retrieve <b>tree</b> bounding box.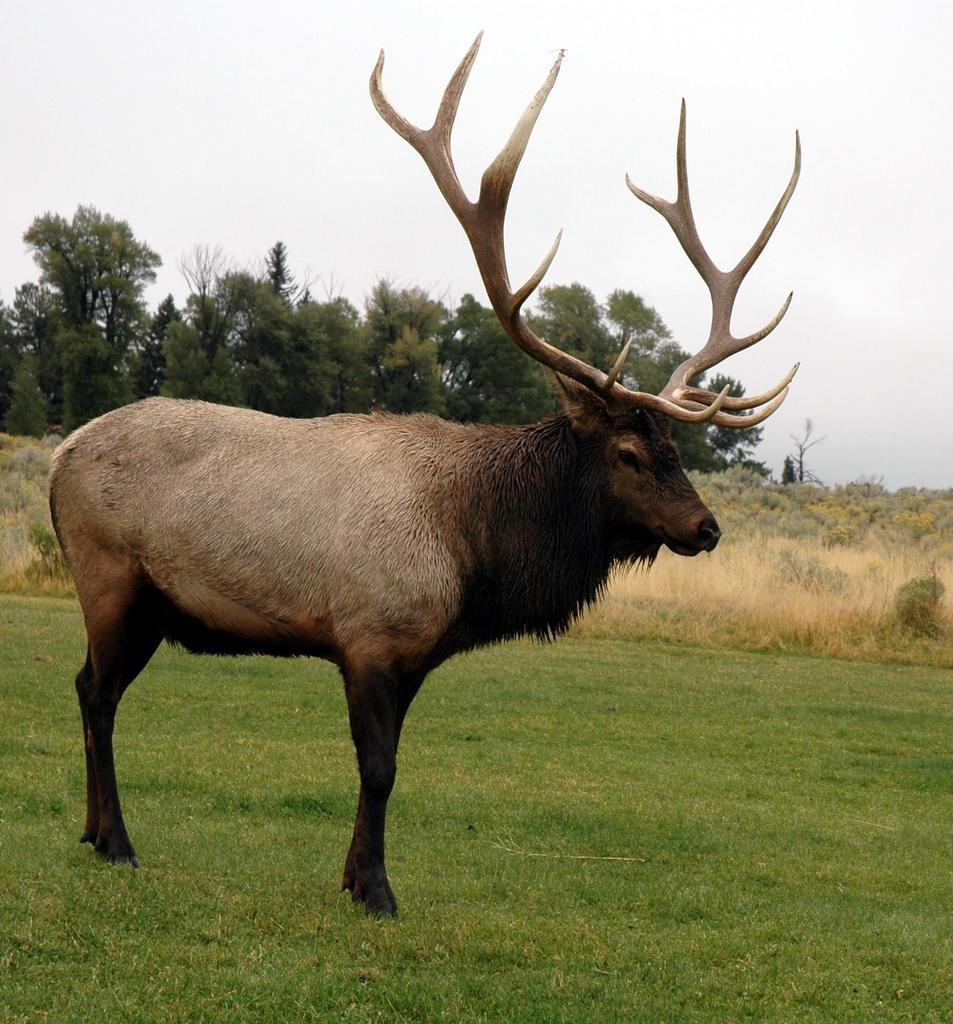
Bounding box: locate(12, 203, 158, 365).
